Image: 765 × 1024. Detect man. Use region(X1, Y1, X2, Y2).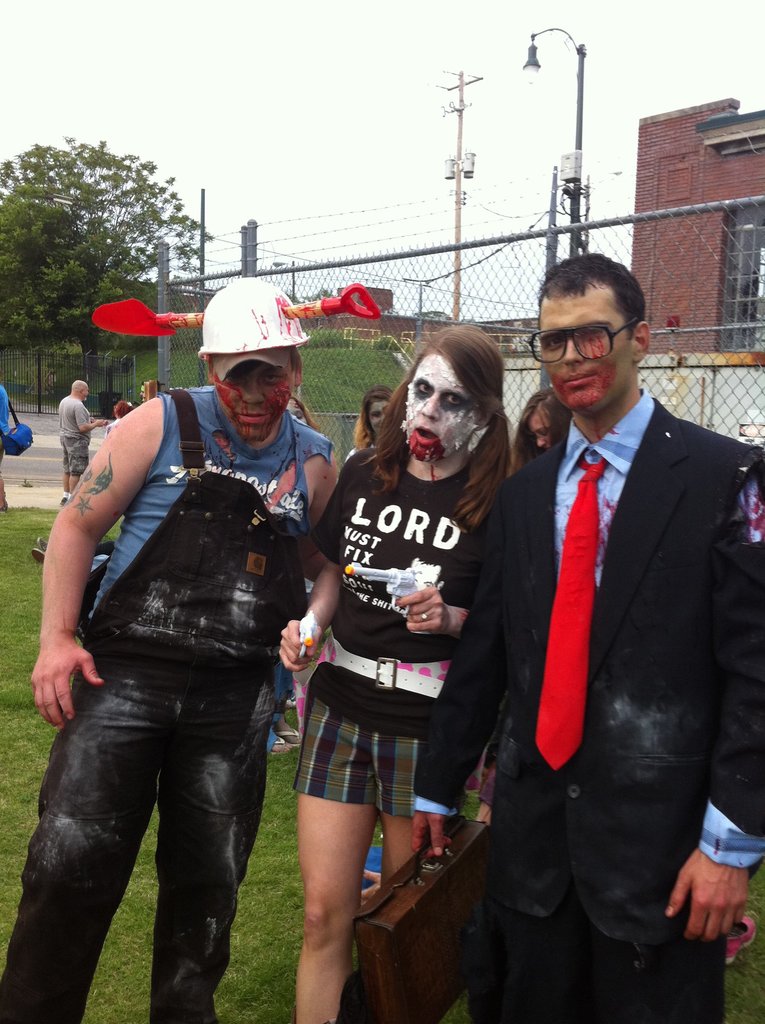
region(479, 222, 746, 1023).
